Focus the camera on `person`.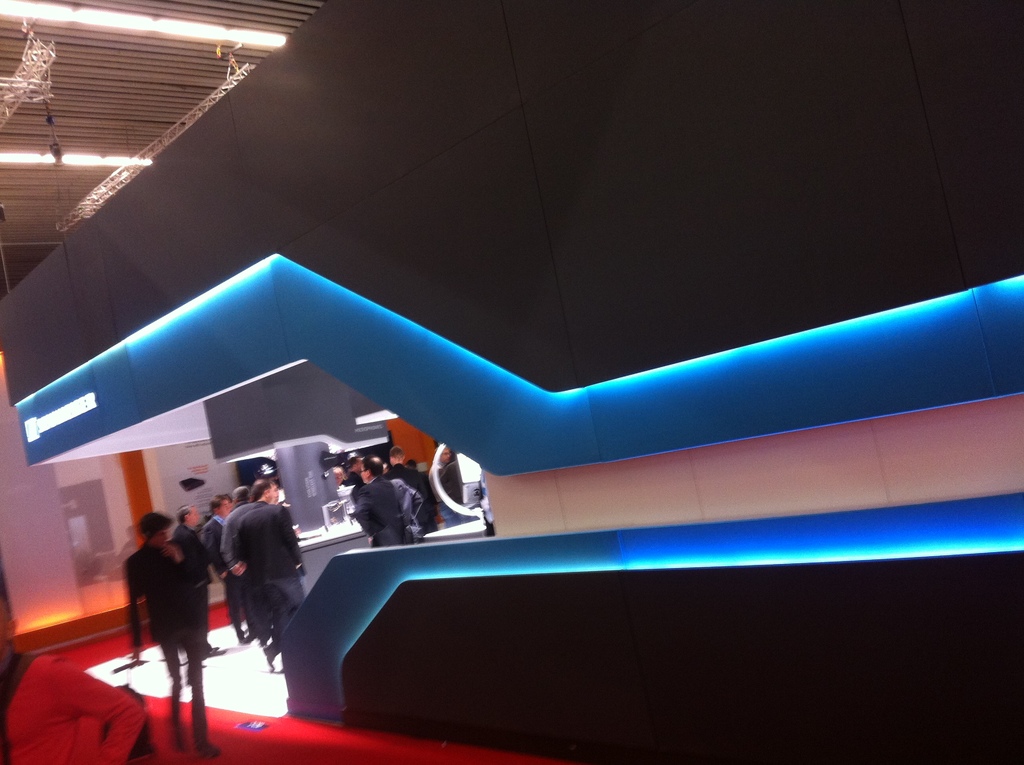
Focus region: l=350, t=451, r=423, b=545.
